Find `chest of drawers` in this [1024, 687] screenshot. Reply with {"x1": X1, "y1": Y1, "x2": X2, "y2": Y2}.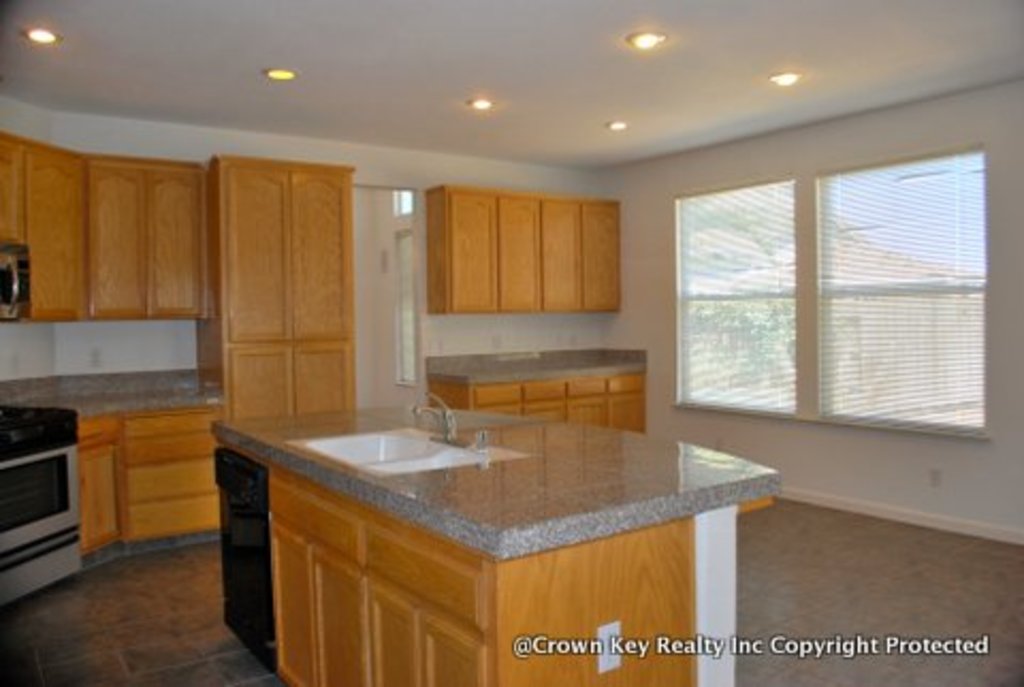
{"x1": 271, "y1": 465, "x2": 497, "y2": 685}.
